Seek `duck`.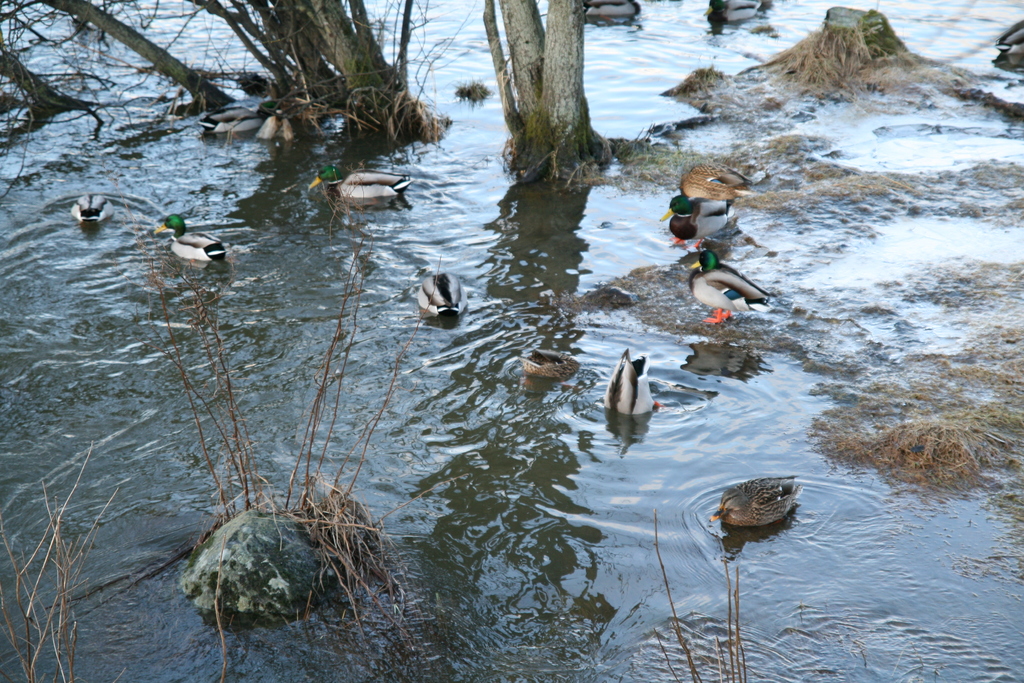
rect(199, 99, 289, 136).
